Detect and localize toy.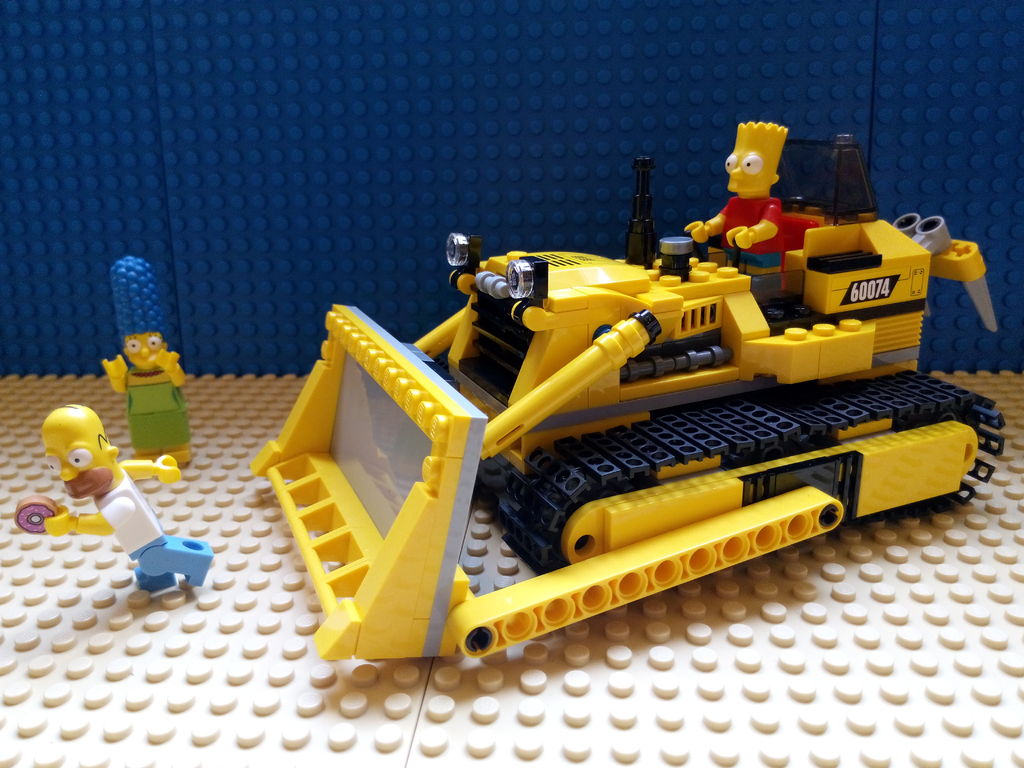
Localized at <region>32, 395, 186, 603</region>.
